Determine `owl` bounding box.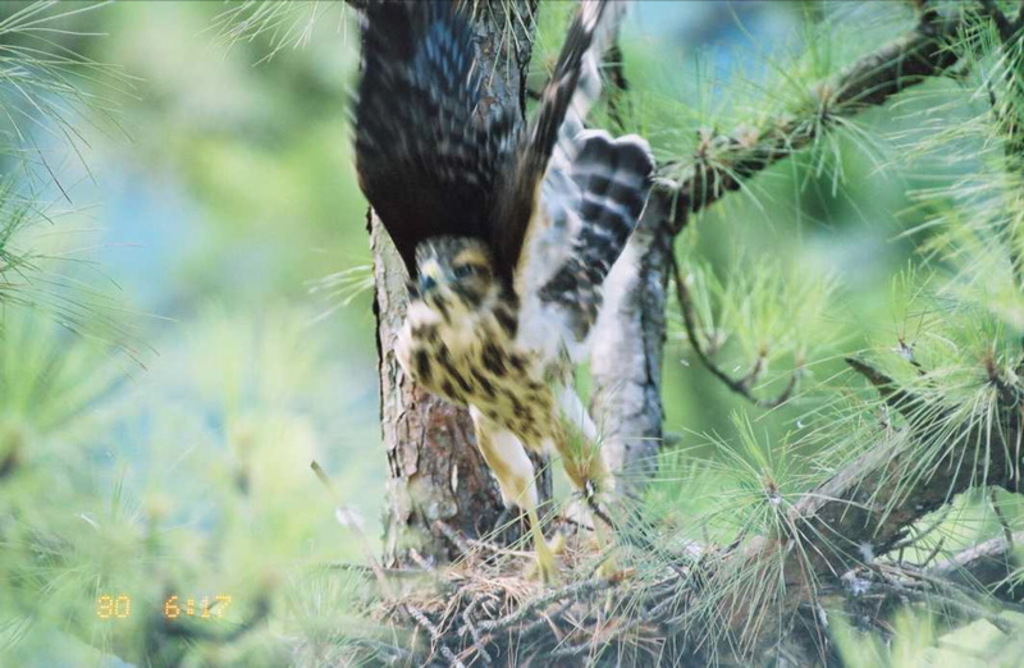
Determined: {"x1": 343, "y1": 0, "x2": 667, "y2": 600}.
